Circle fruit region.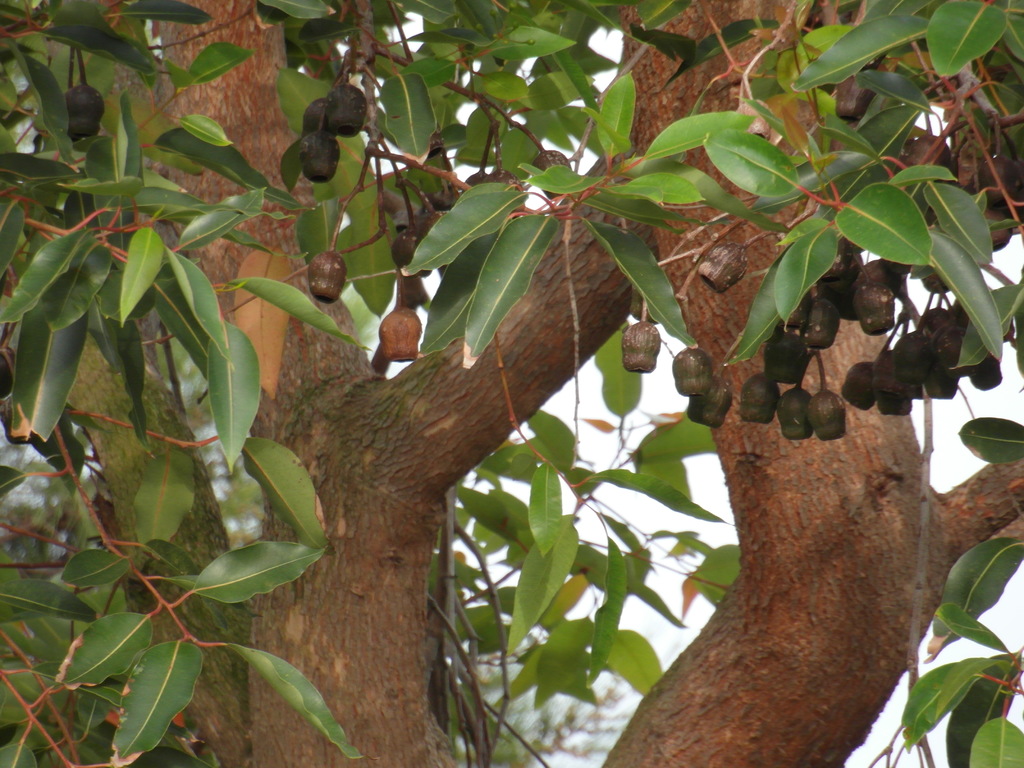
Region: <region>301, 97, 333, 131</region>.
